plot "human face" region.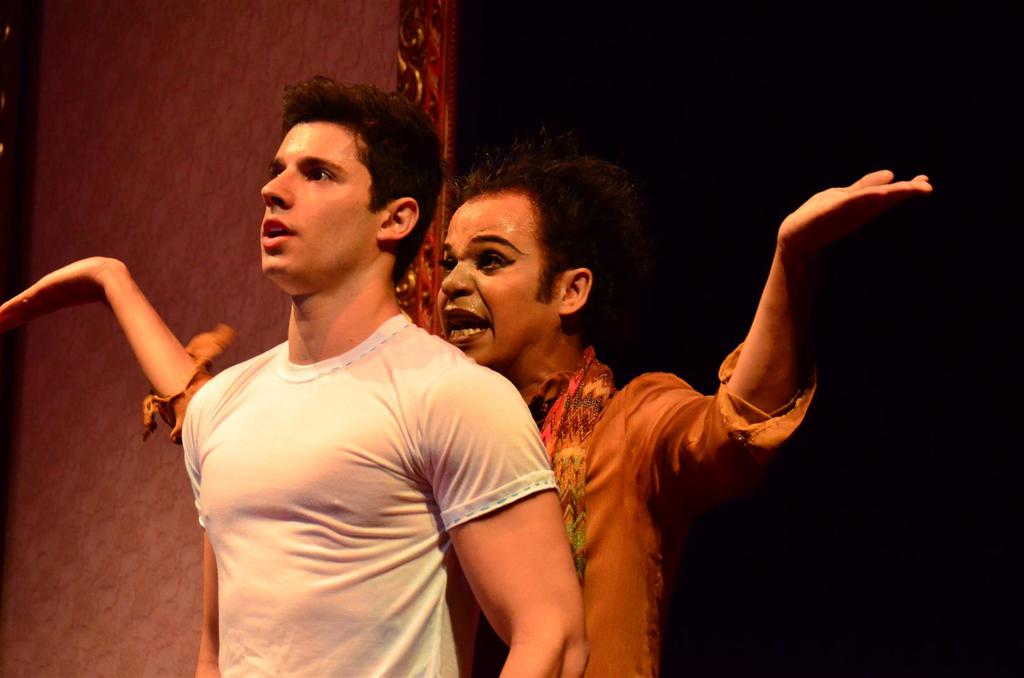
Plotted at <box>435,191,538,365</box>.
